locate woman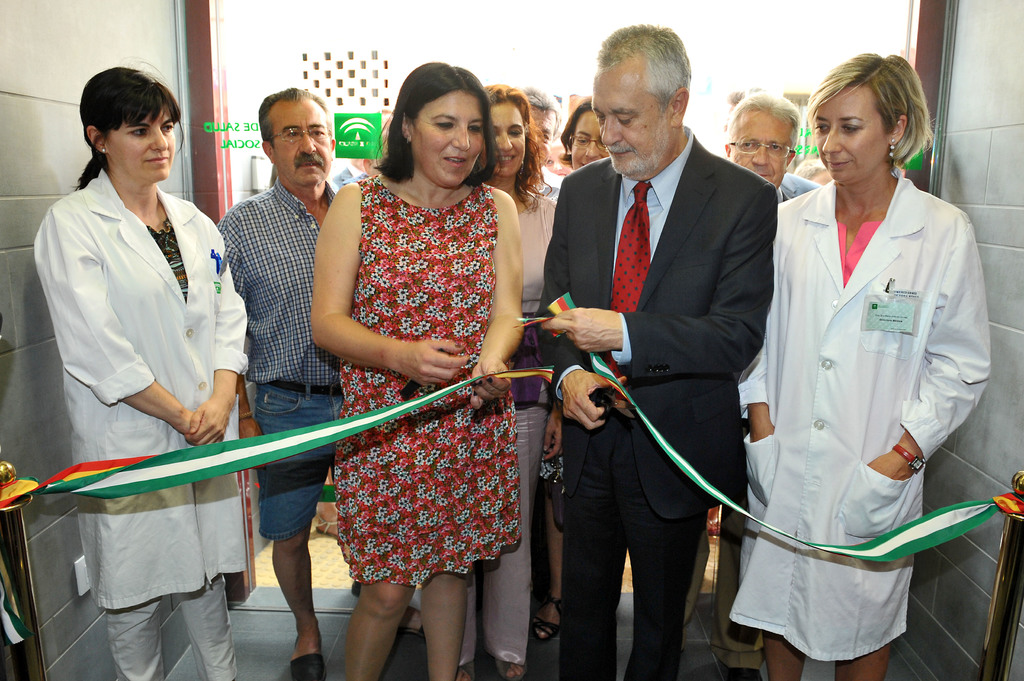
309/62/526/680
